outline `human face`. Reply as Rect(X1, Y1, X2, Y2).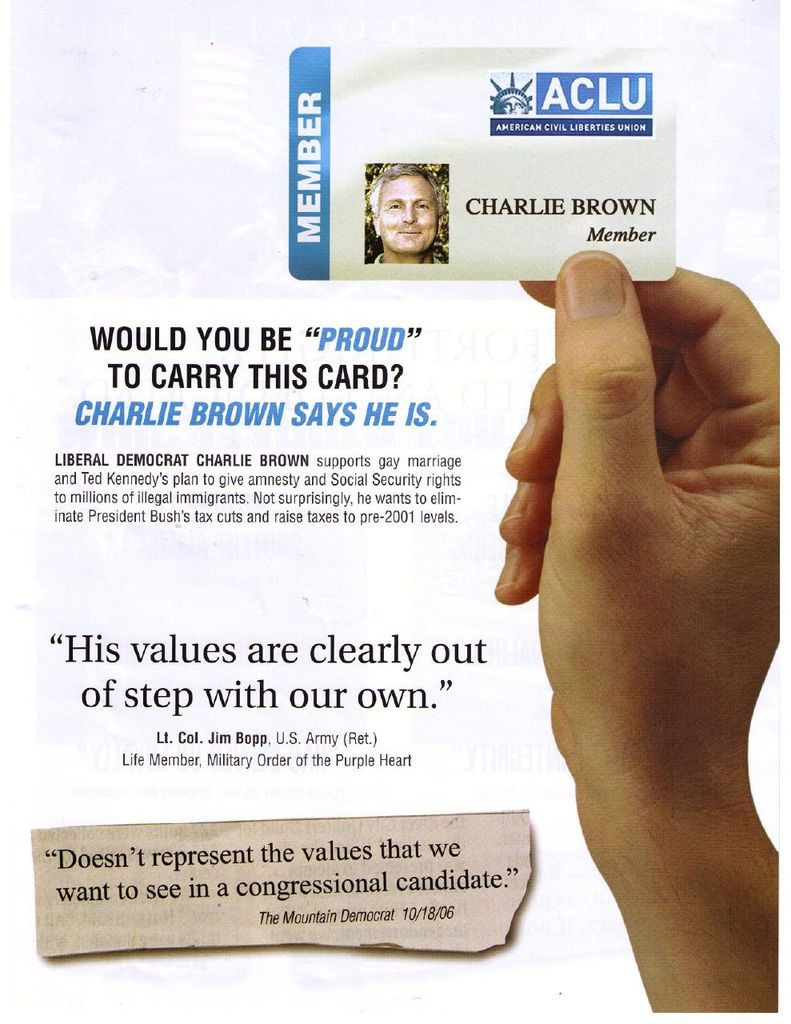
Rect(373, 178, 433, 251).
